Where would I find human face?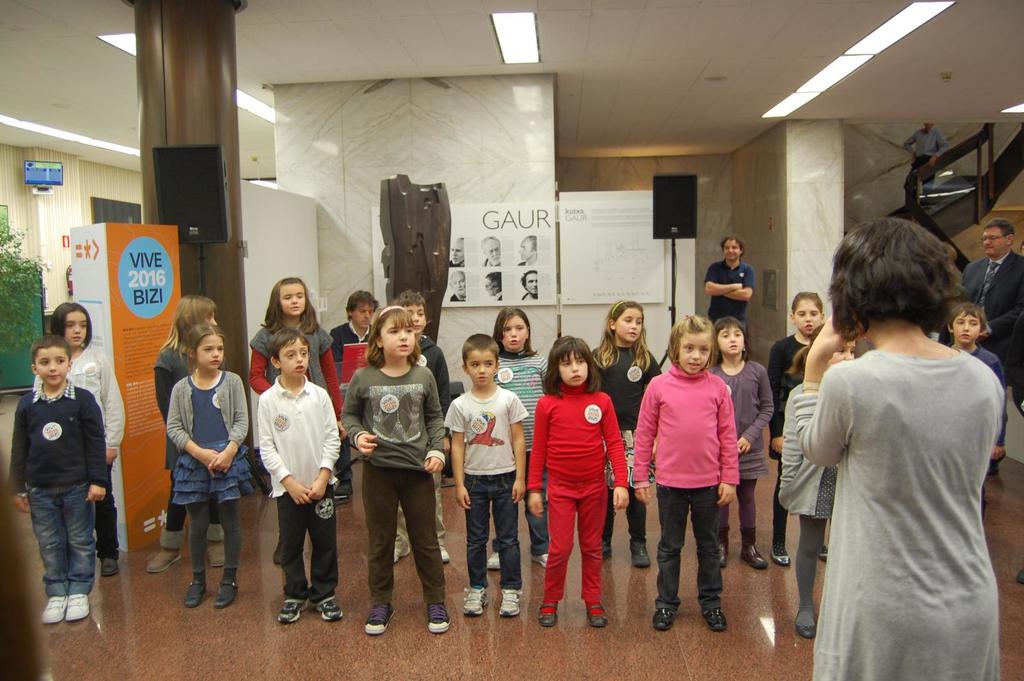
At left=282, top=335, right=309, bottom=382.
